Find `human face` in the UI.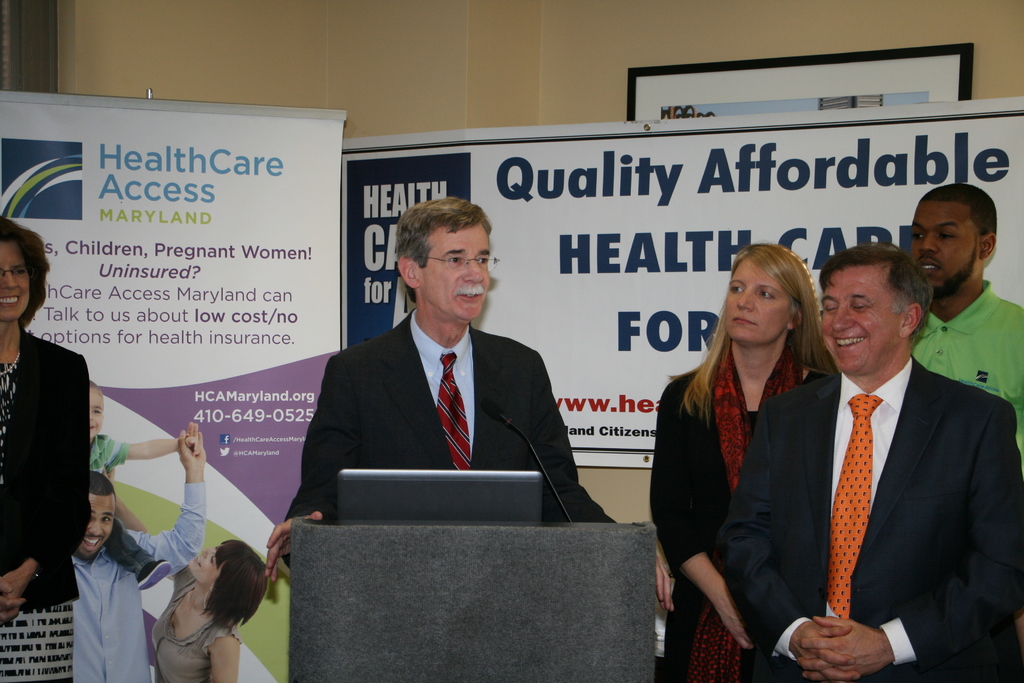
UI element at x1=821 y1=267 x2=897 y2=375.
